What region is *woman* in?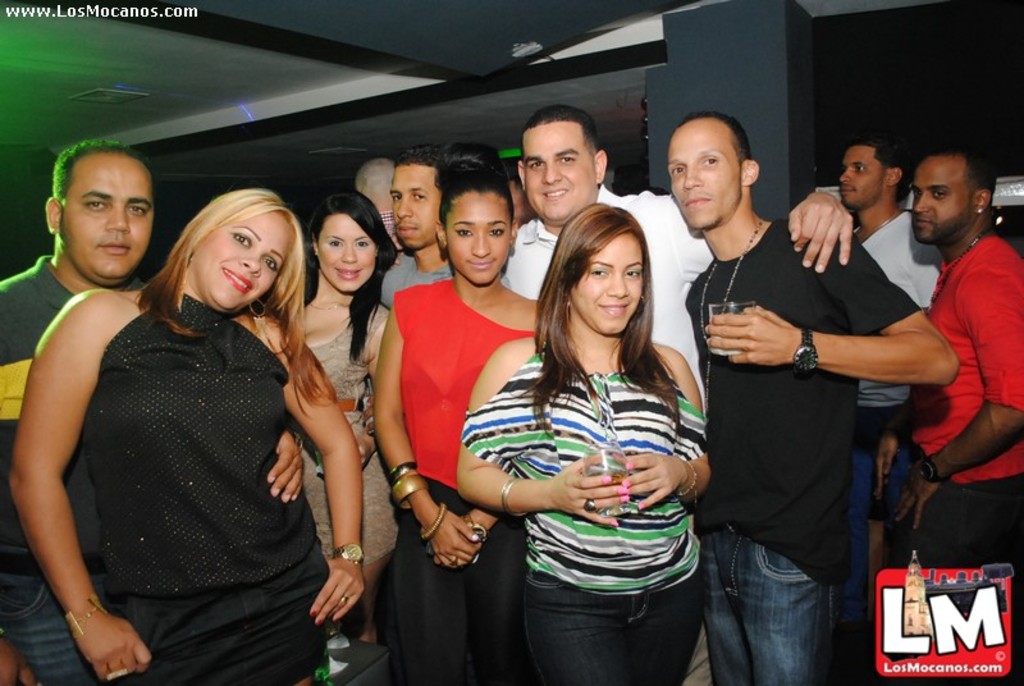
453/195/718/685.
